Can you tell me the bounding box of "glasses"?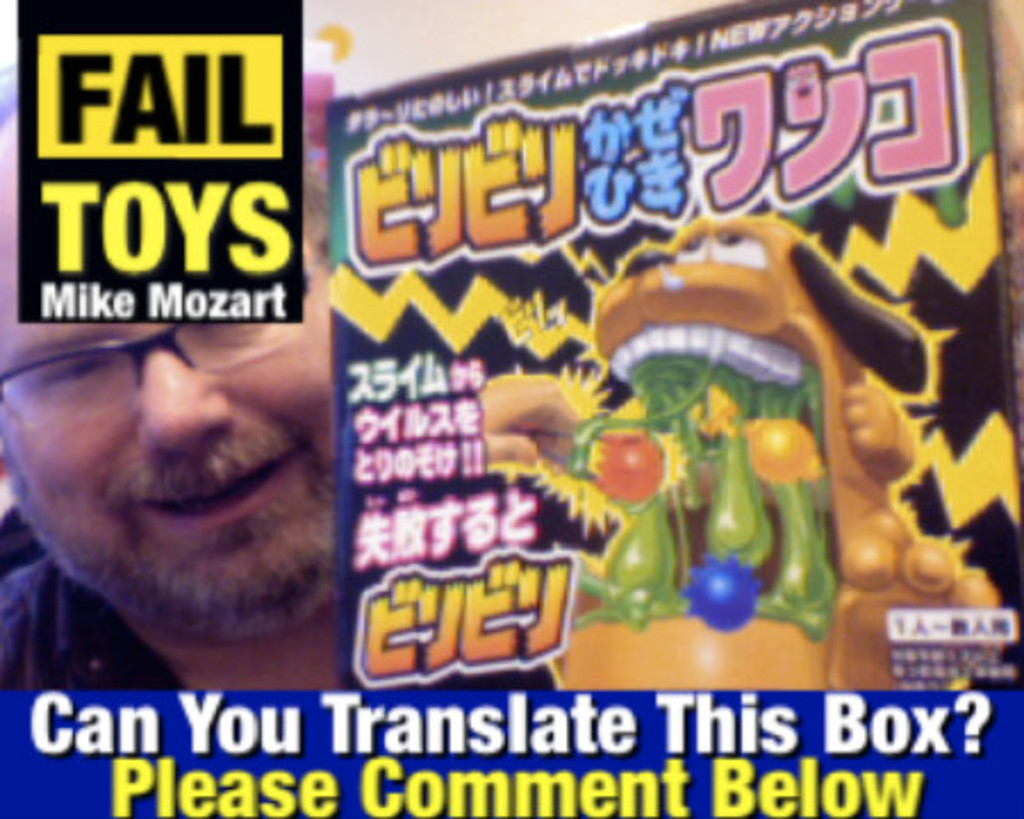
(2, 330, 344, 444).
